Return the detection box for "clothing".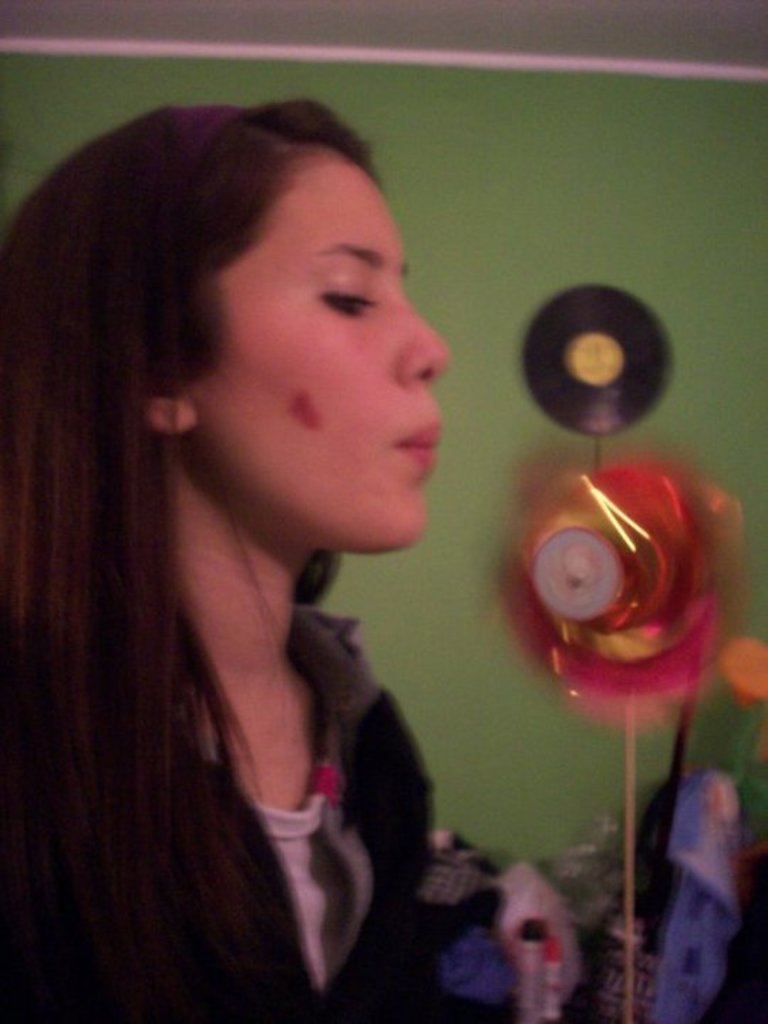
bbox=[117, 471, 468, 1014].
